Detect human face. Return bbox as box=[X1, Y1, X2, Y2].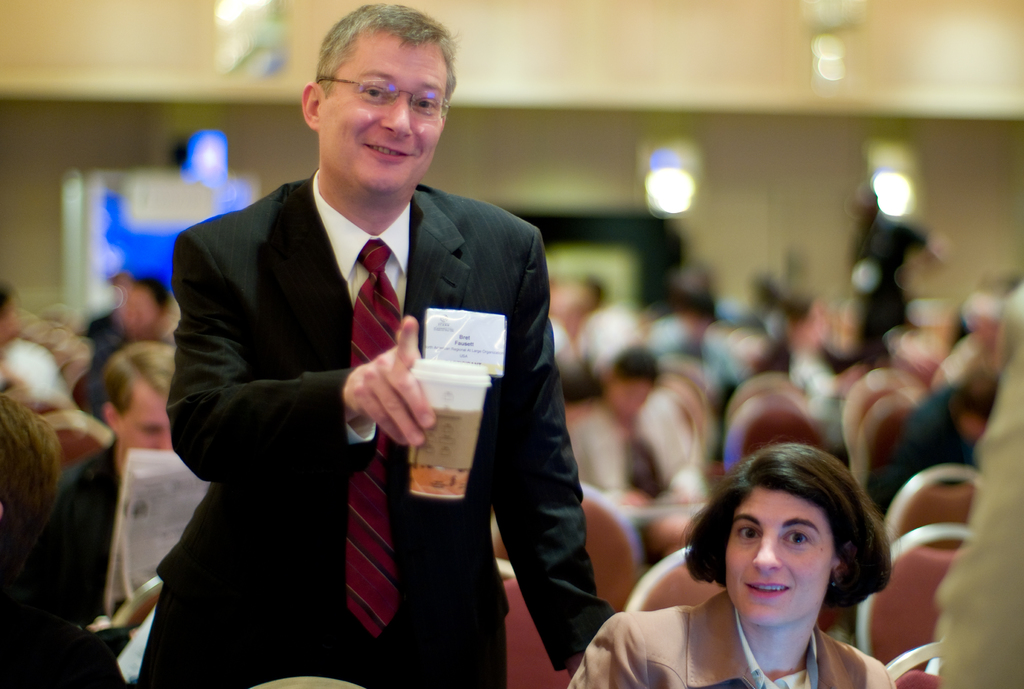
box=[725, 488, 828, 623].
